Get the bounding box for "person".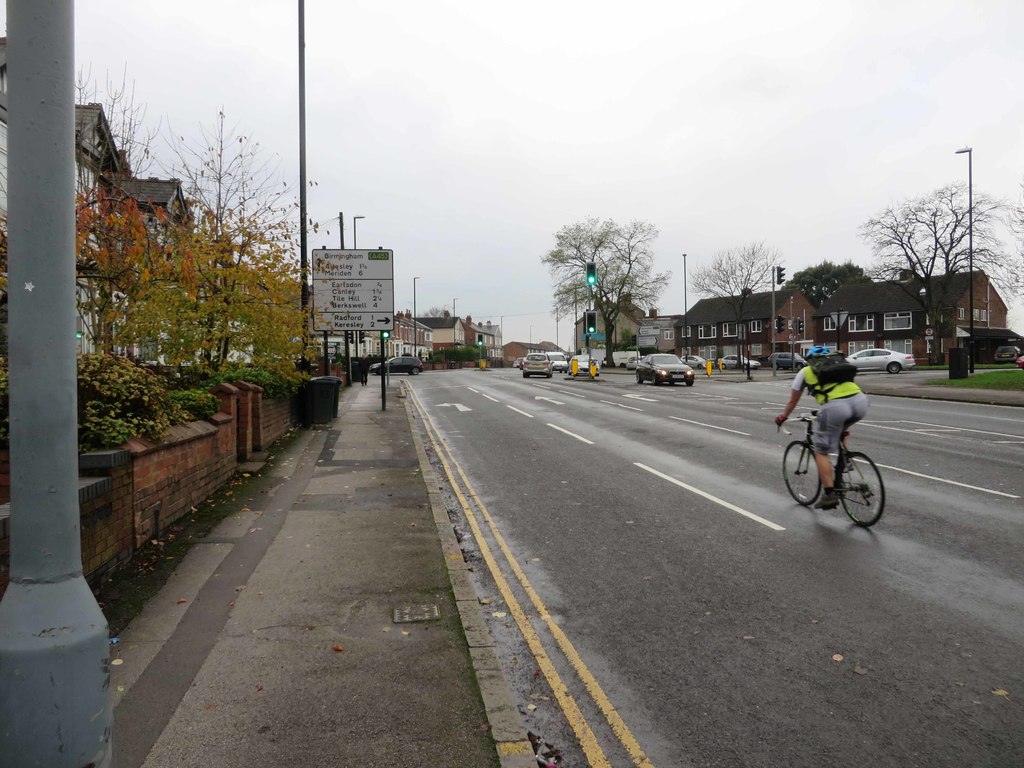
detection(788, 339, 882, 527).
